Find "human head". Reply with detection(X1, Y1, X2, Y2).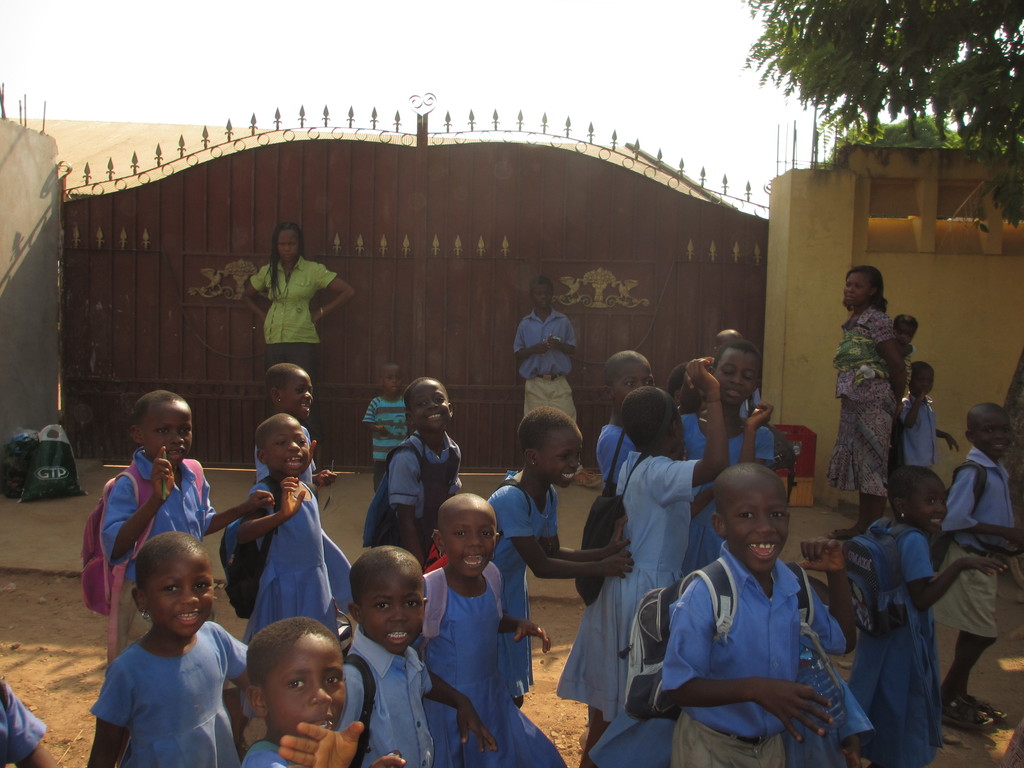
detection(244, 614, 349, 746).
